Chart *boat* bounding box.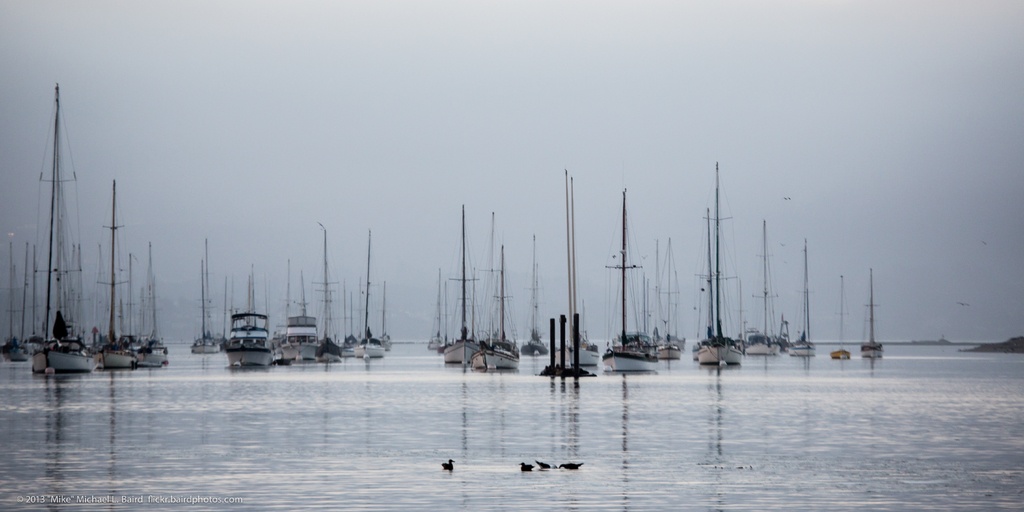
Charted: BBox(784, 243, 817, 357).
